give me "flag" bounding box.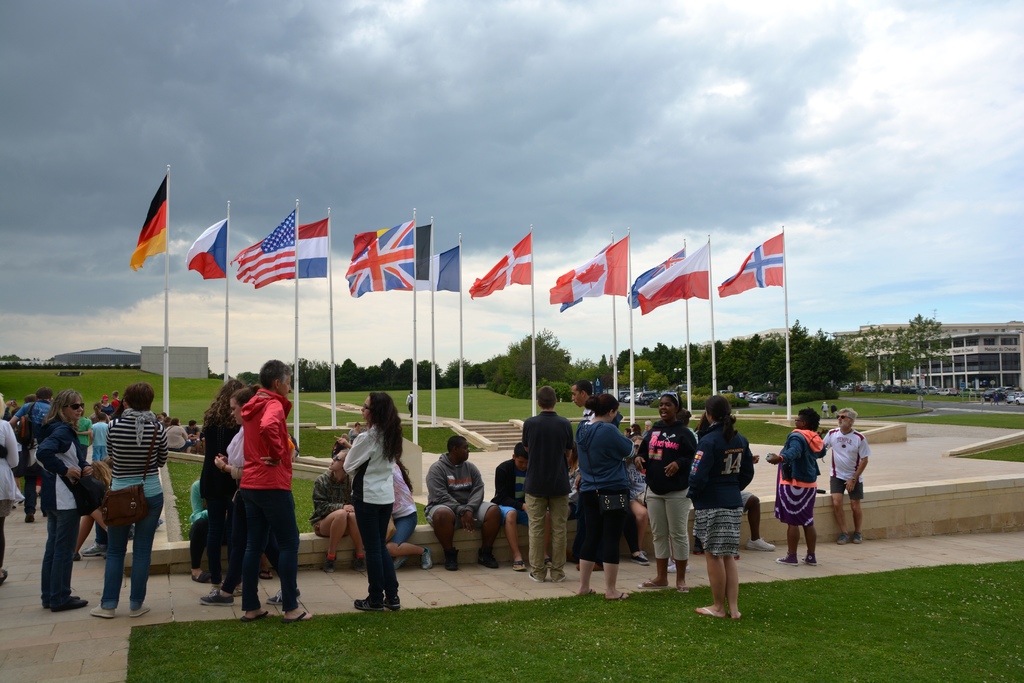
<region>473, 235, 547, 315</region>.
